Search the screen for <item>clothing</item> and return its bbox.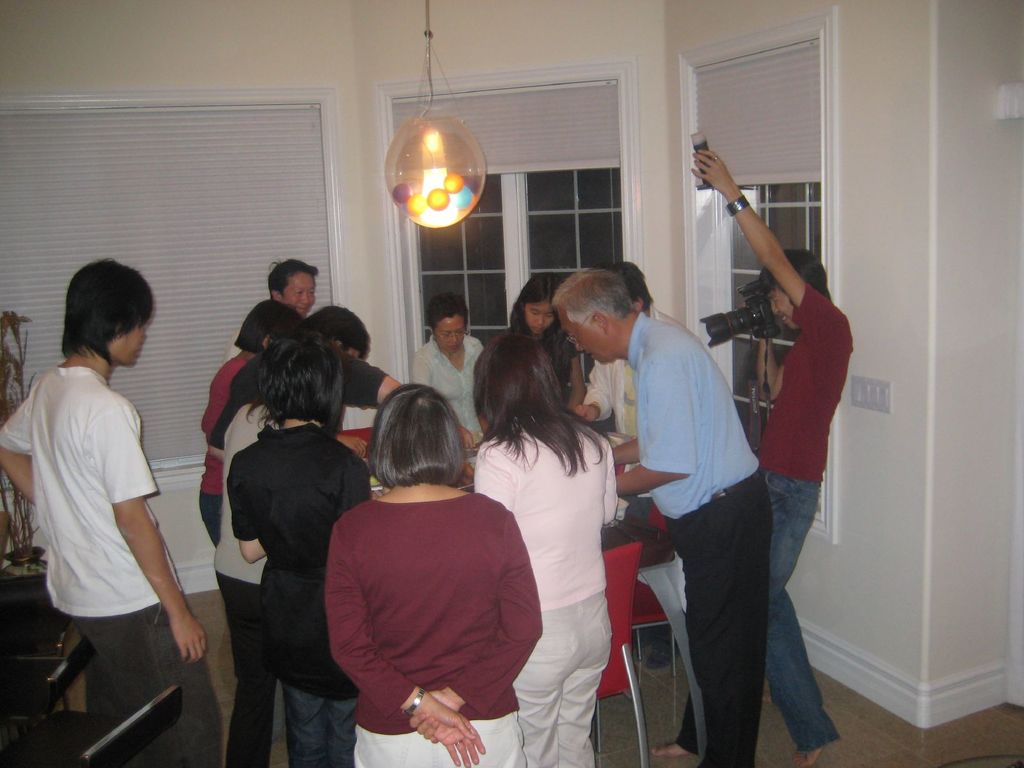
Found: (468, 414, 614, 767).
